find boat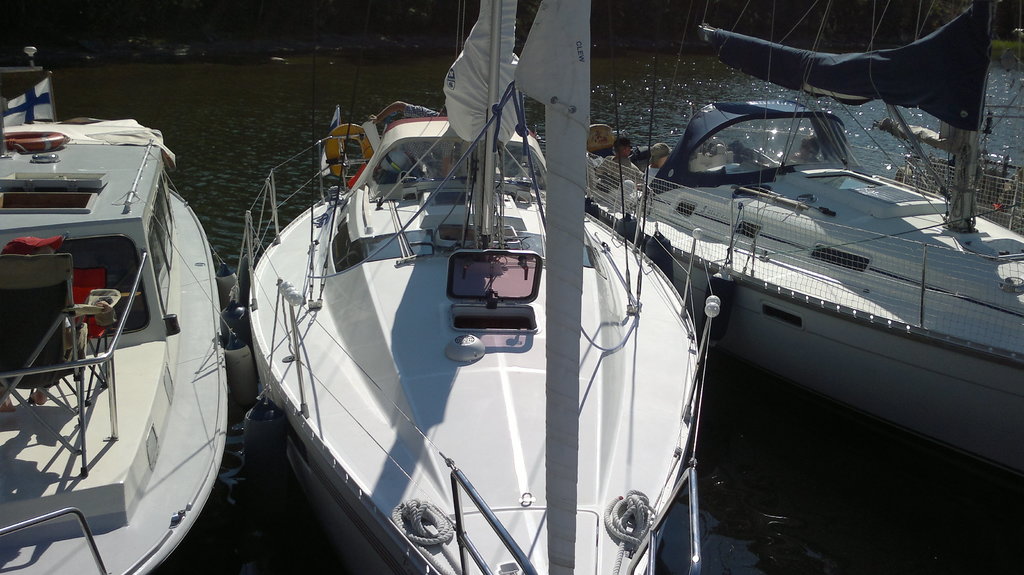
x1=0, y1=31, x2=232, y2=574
